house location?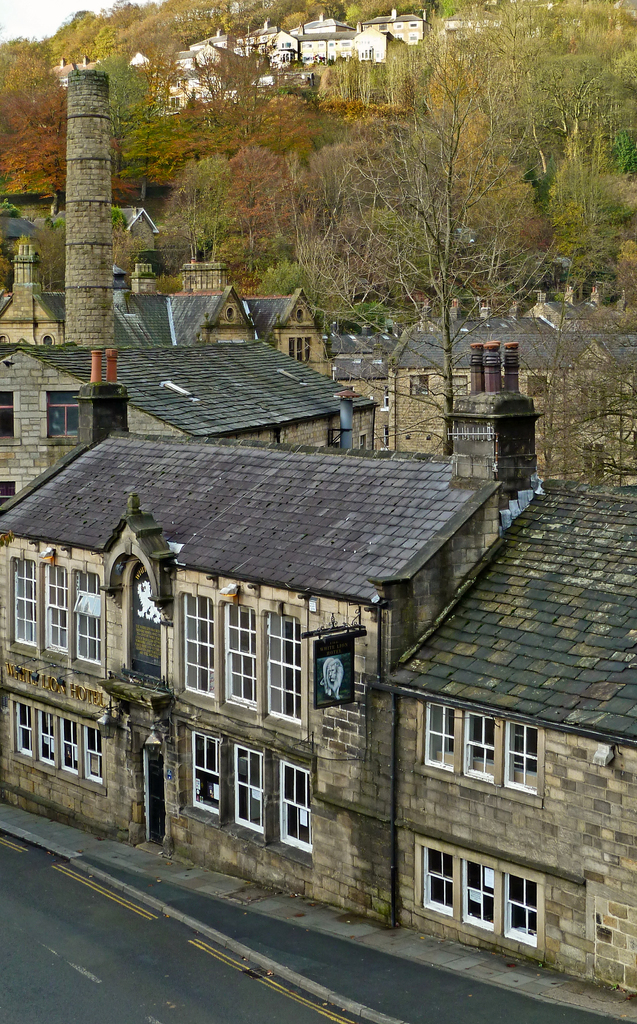
(40, 256, 554, 932)
